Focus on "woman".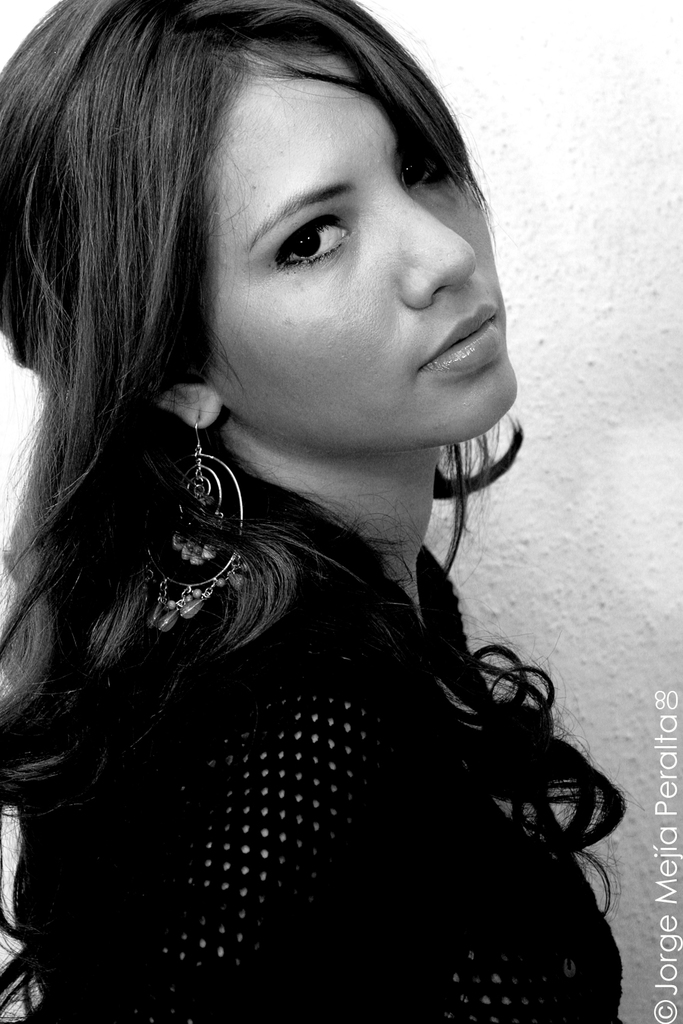
Focused at [15,1,624,1023].
